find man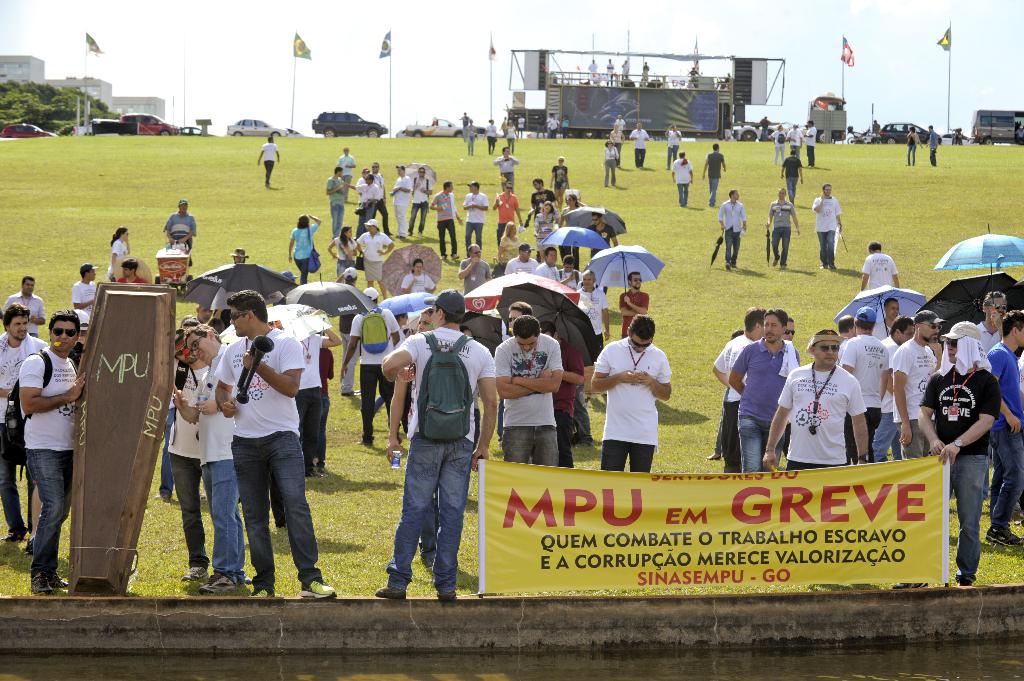
region(173, 324, 253, 588)
